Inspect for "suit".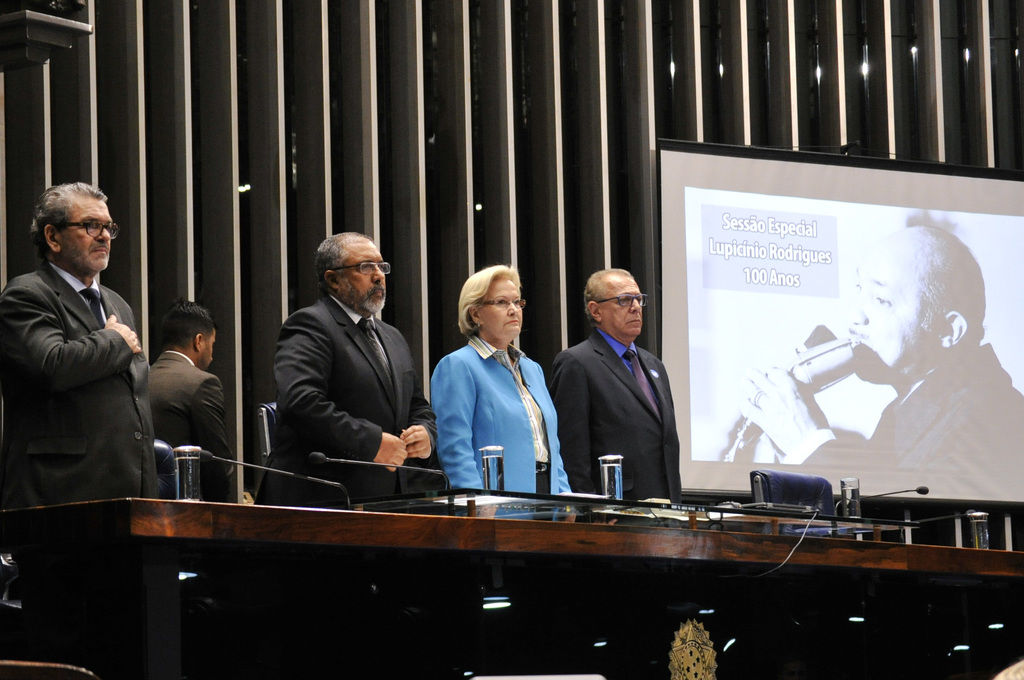
Inspection: rect(545, 270, 698, 512).
